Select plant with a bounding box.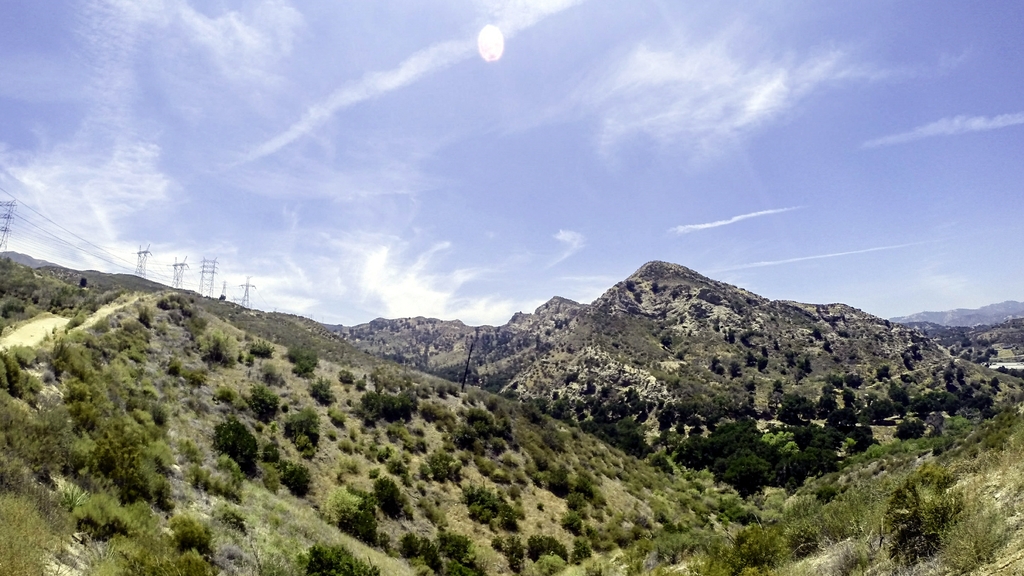
pyautogui.locateOnScreen(278, 460, 305, 498).
